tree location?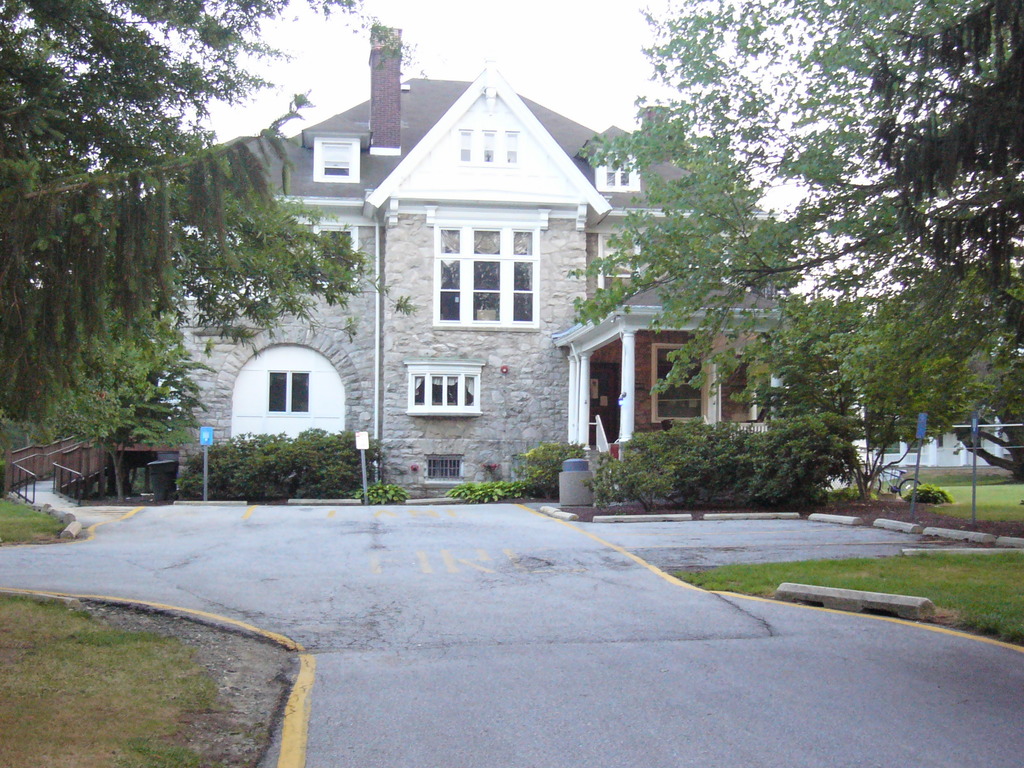
box(743, 288, 941, 505)
